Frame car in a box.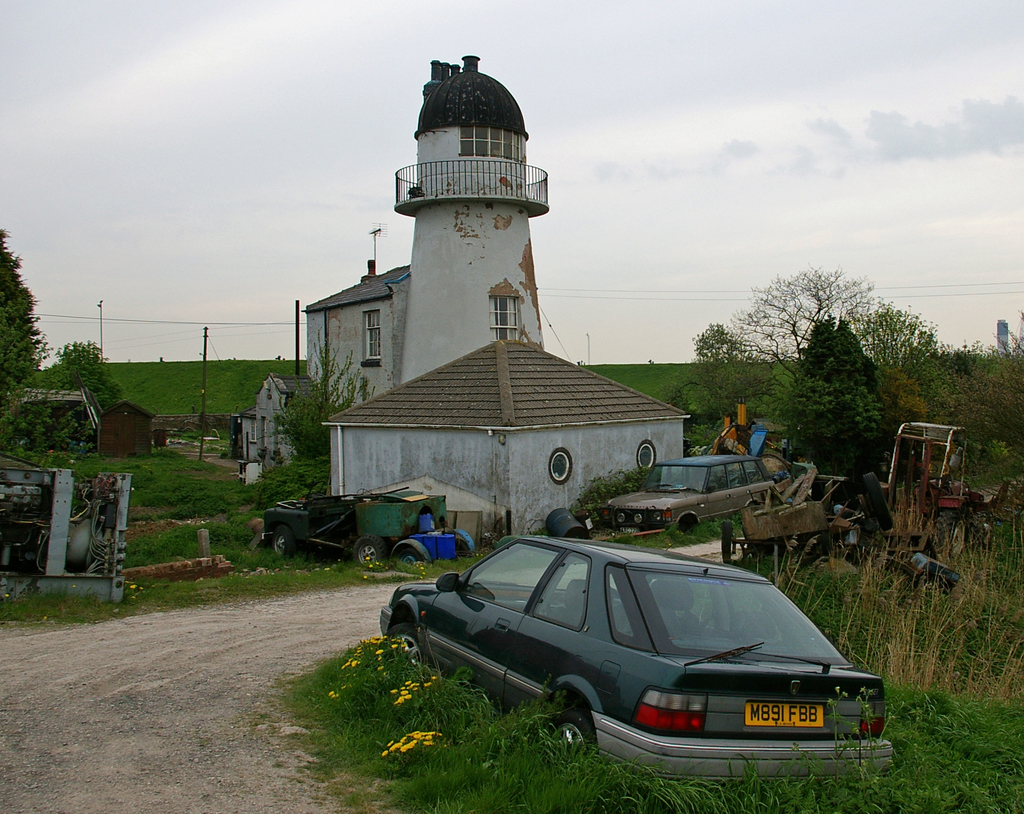
detection(374, 527, 891, 783).
